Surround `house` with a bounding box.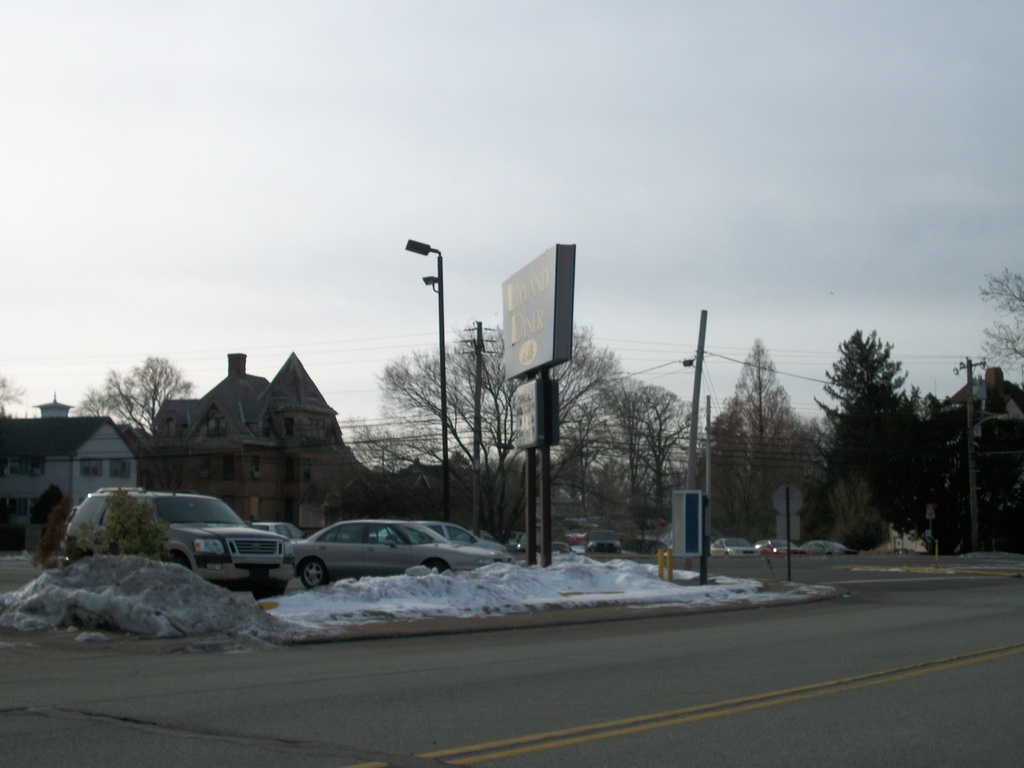
detection(0, 384, 138, 548).
